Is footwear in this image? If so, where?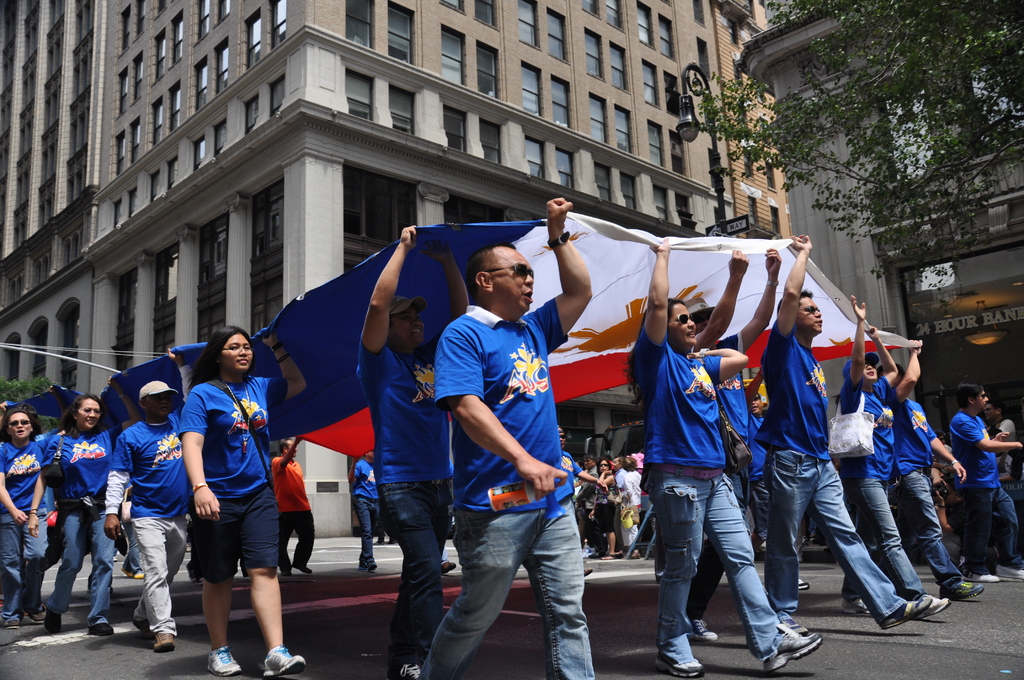
Yes, at pyautogui.locateOnScreen(131, 616, 154, 639).
